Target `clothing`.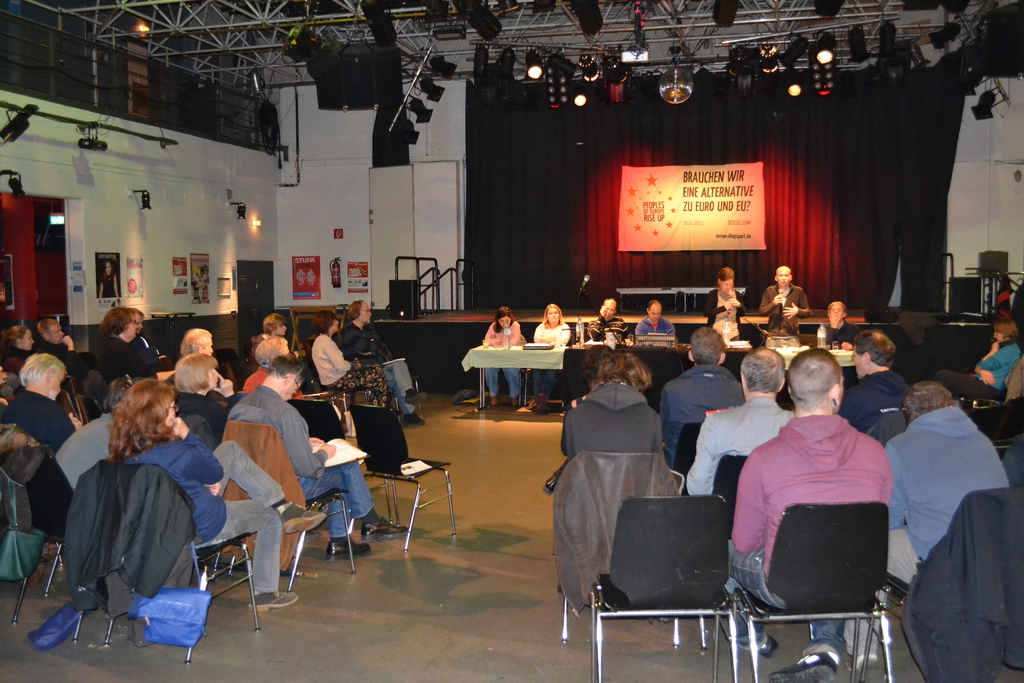
Target region: 837 356 909 438.
